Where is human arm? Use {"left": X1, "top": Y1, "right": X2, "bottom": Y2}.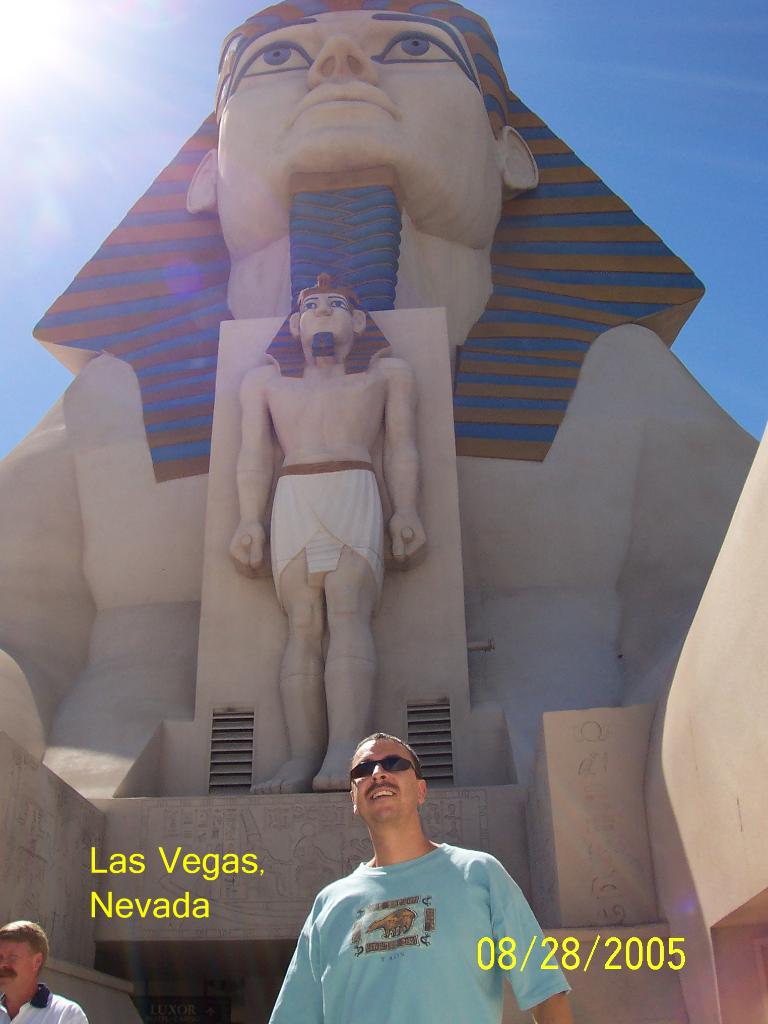
{"left": 60, "top": 1008, "right": 88, "bottom": 1023}.
